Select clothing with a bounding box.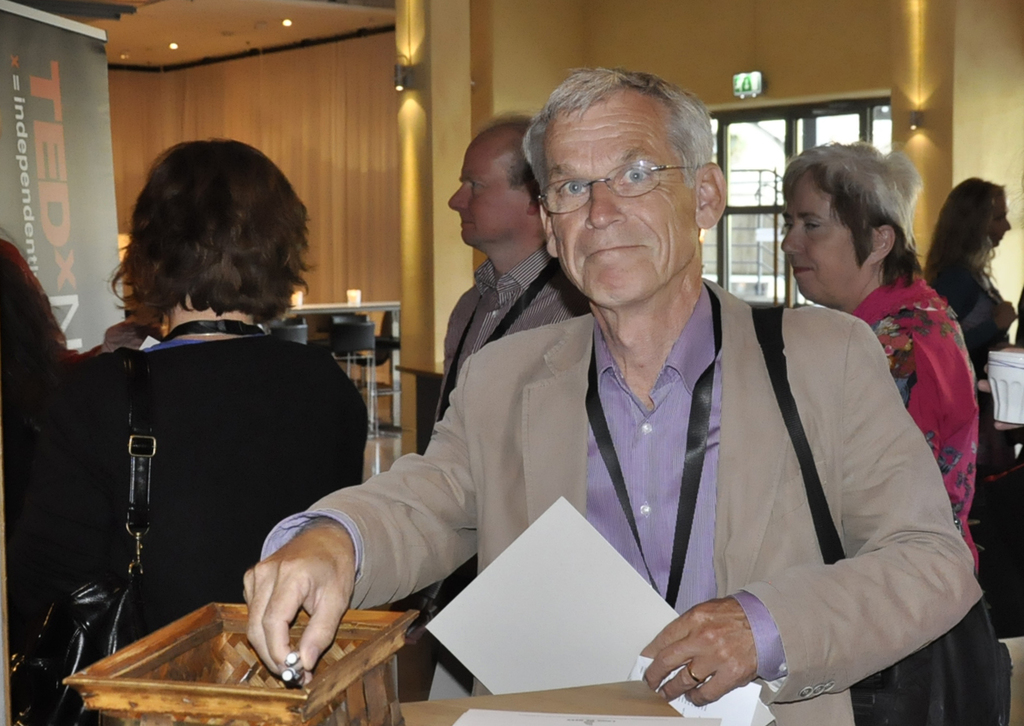
crop(934, 261, 1009, 369).
